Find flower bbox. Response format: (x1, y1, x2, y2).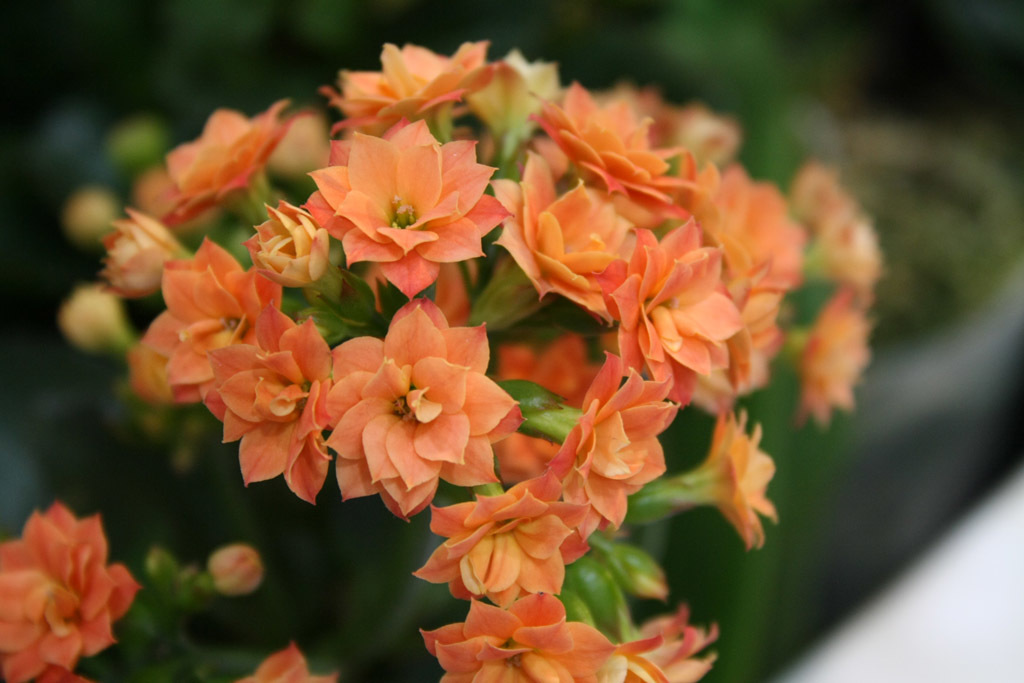
(0, 501, 143, 682).
